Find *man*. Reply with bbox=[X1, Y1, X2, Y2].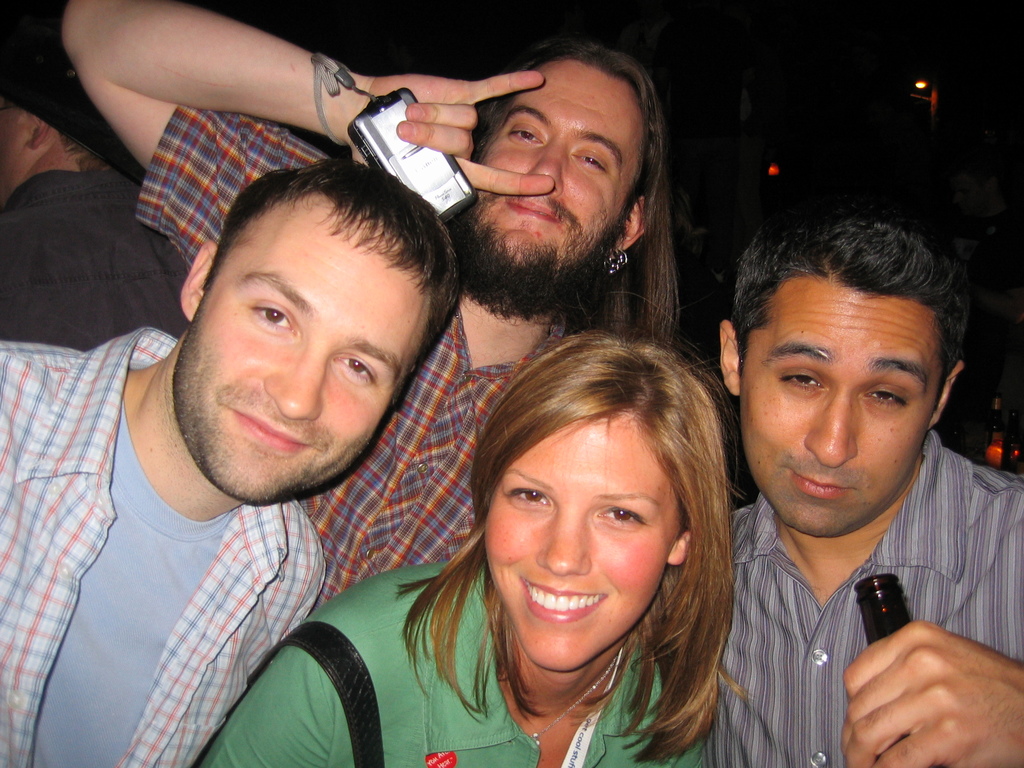
bbox=[0, 154, 465, 767].
